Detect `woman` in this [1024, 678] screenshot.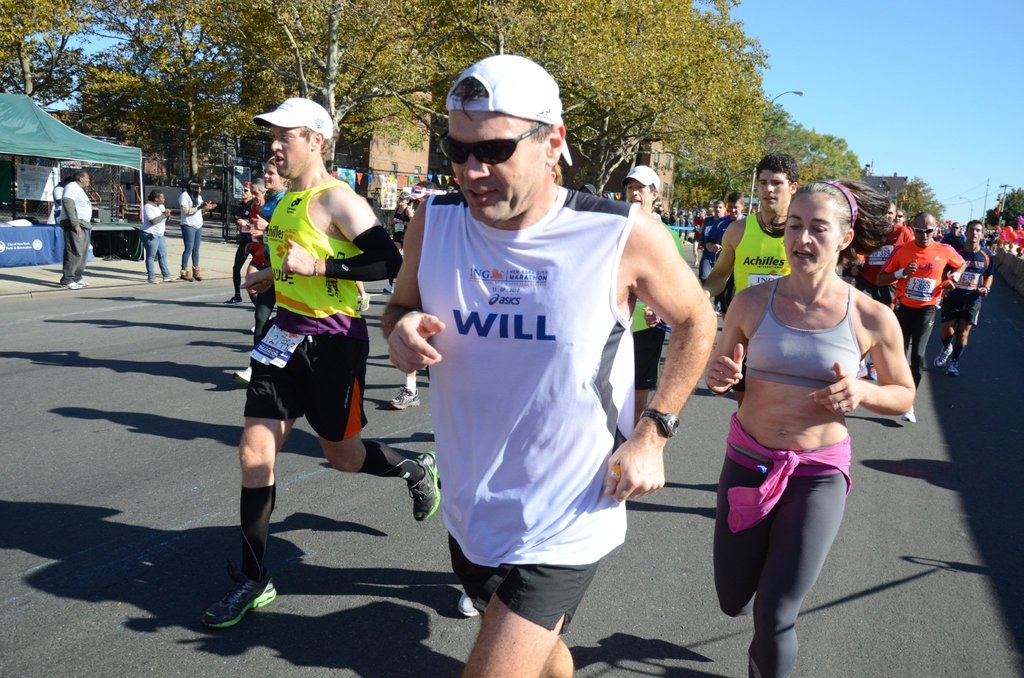
Detection: (703, 166, 918, 677).
